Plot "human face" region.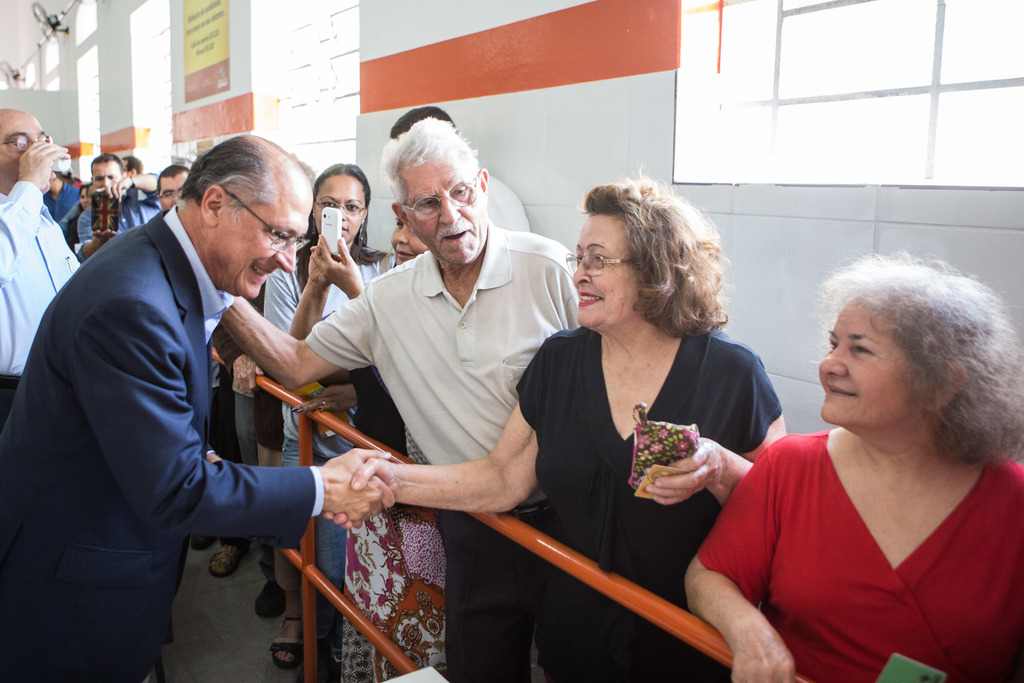
Plotted at {"left": 79, "top": 188, "right": 89, "bottom": 207}.
